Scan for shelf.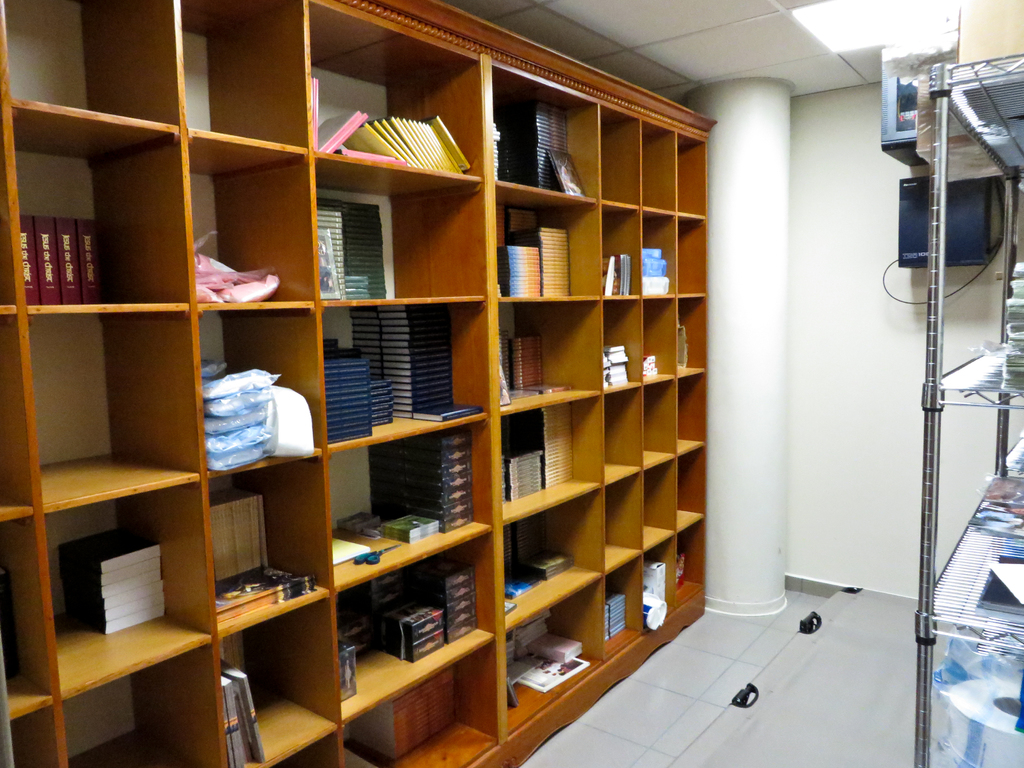
Scan result: BBox(678, 378, 705, 460).
